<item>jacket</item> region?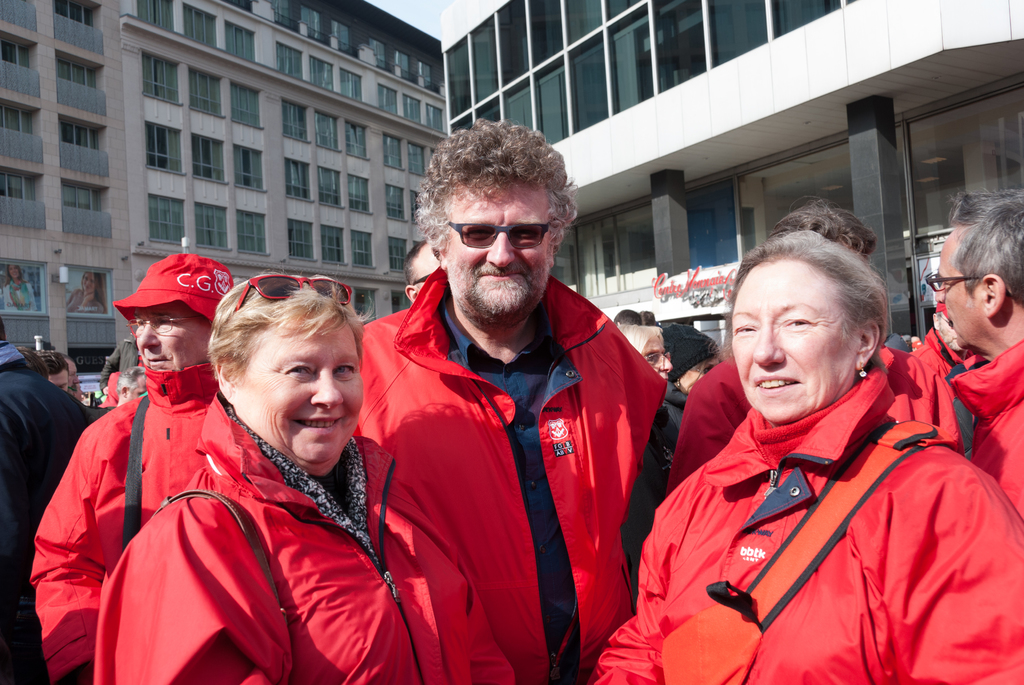
l=355, t=262, r=671, b=682
